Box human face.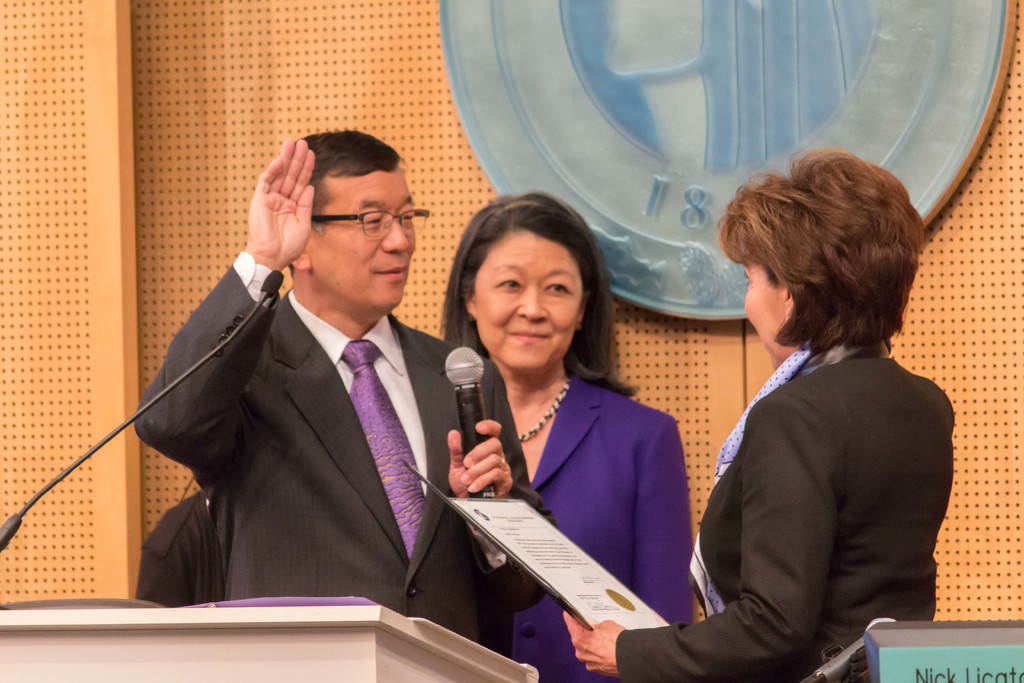
l=470, t=229, r=583, b=371.
